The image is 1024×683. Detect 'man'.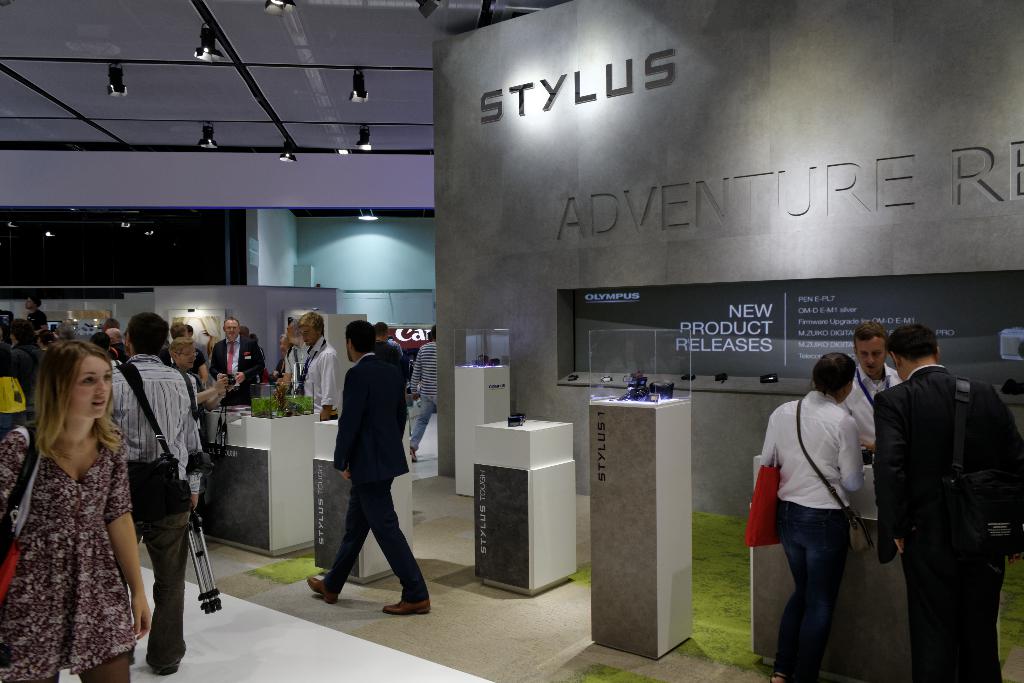
Detection: [x1=306, y1=318, x2=431, y2=617].
